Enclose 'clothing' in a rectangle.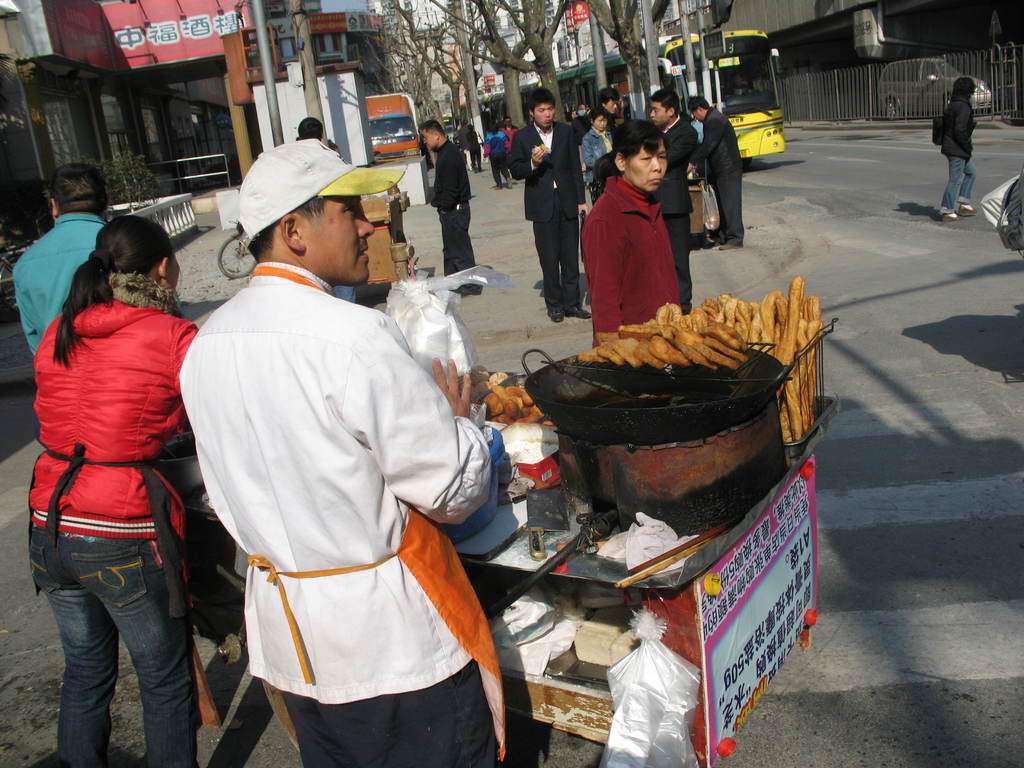
<box>577,175,678,351</box>.
